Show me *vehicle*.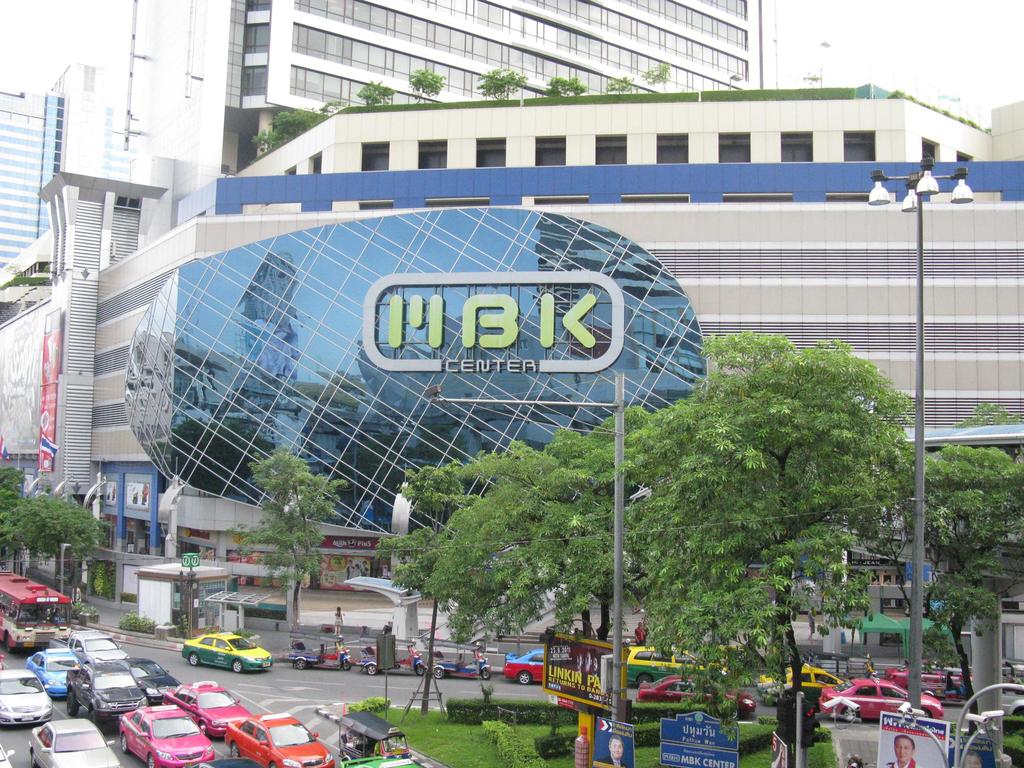
*vehicle* is here: <box>360,750,428,767</box>.
